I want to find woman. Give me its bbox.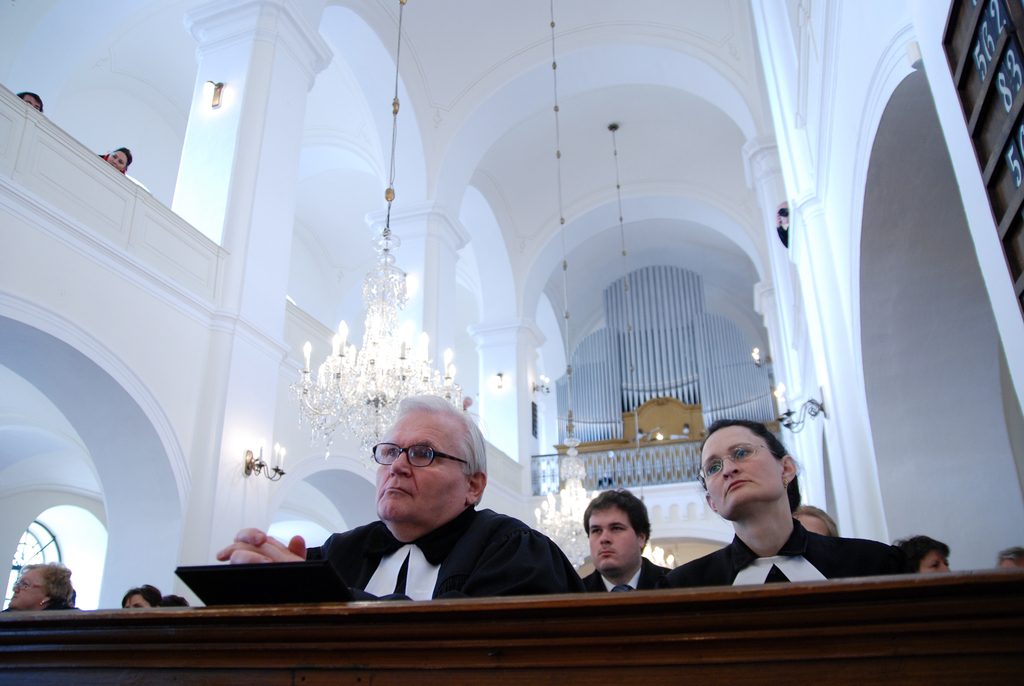
l=120, t=584, r=157, b=610.
